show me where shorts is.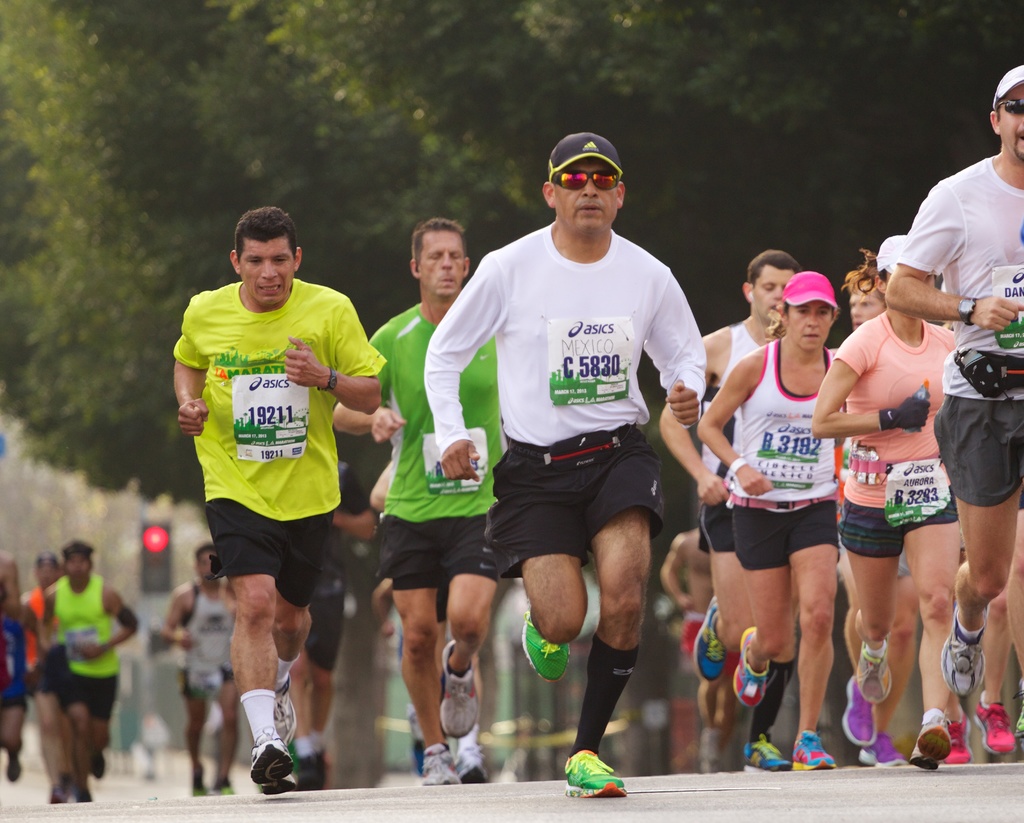
shorts is at {"x1": 696, "y1": 496, "x2": 732, "y2": 551}.
